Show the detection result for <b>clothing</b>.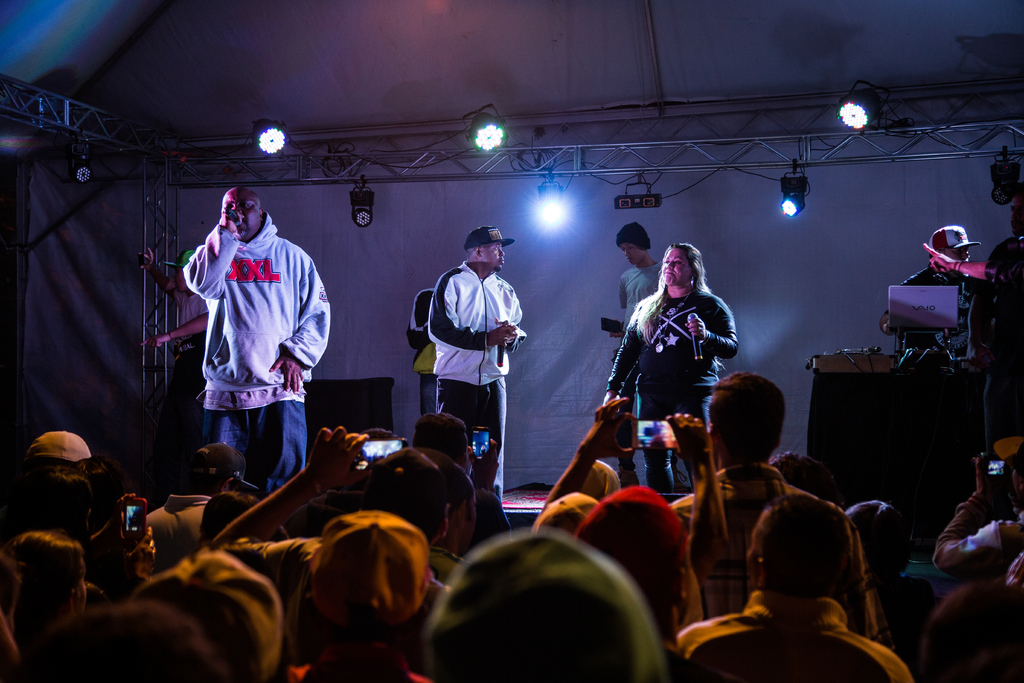
box=[984, 235, 1023, 435].
